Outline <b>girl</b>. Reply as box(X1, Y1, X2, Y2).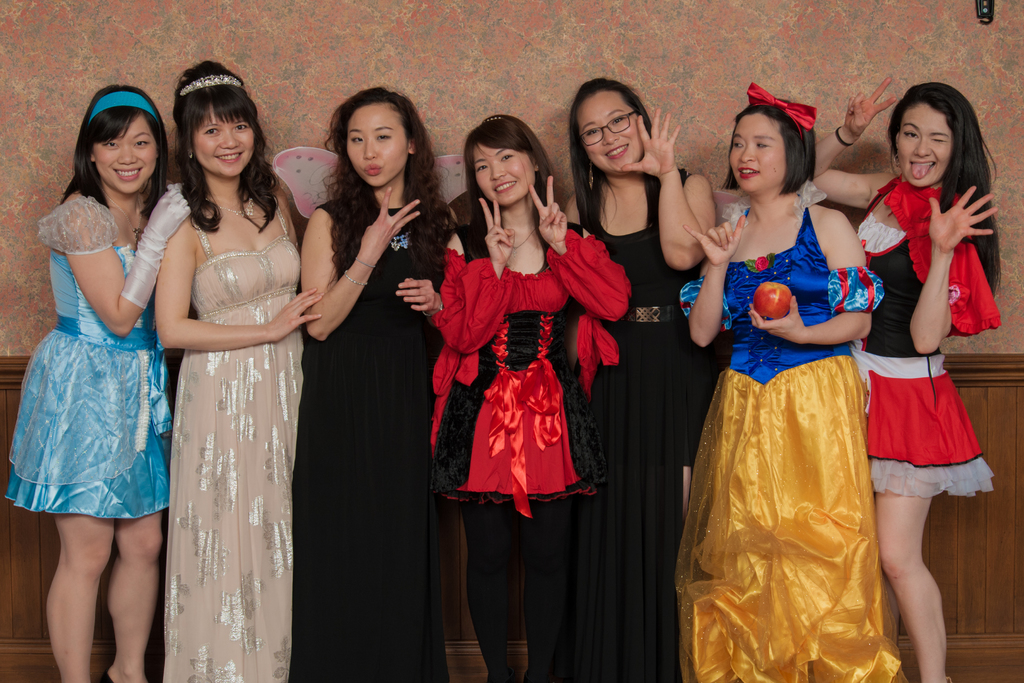
box(676, 84, 903, 682).
